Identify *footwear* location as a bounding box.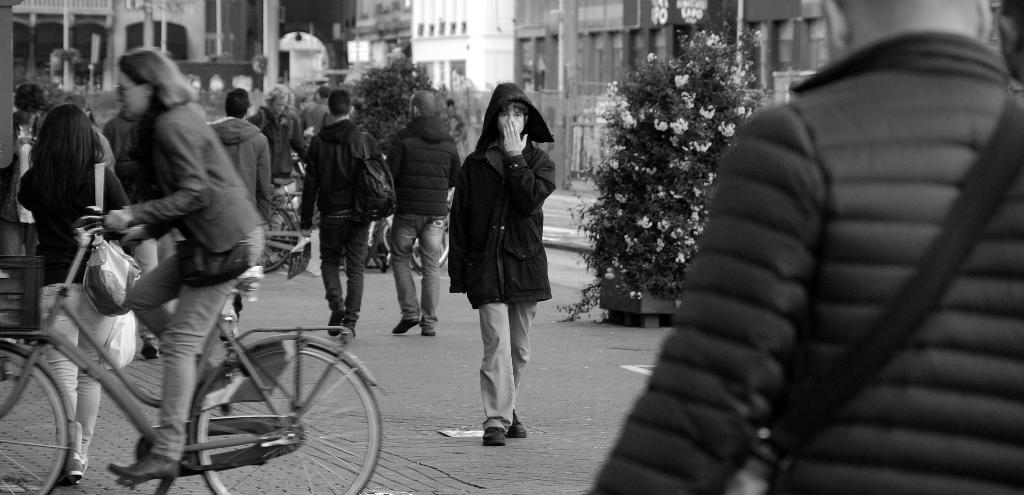
box(60, 451, 79, 485).
